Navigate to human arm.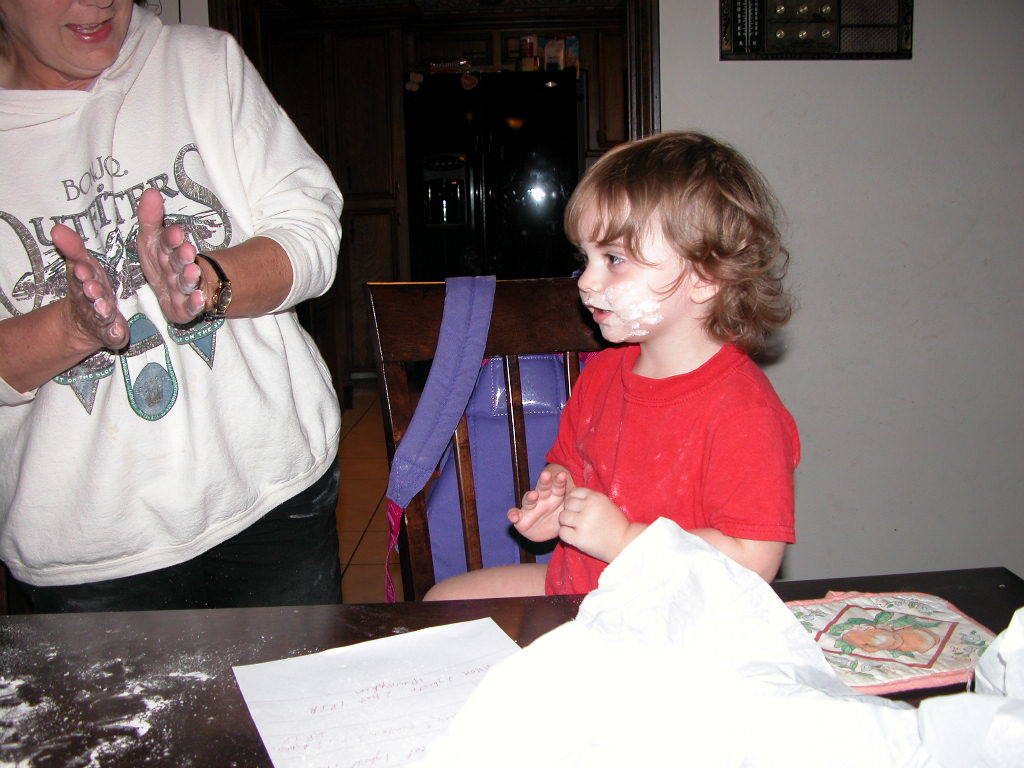
Navigation target: (9, 200, 127, 393).
